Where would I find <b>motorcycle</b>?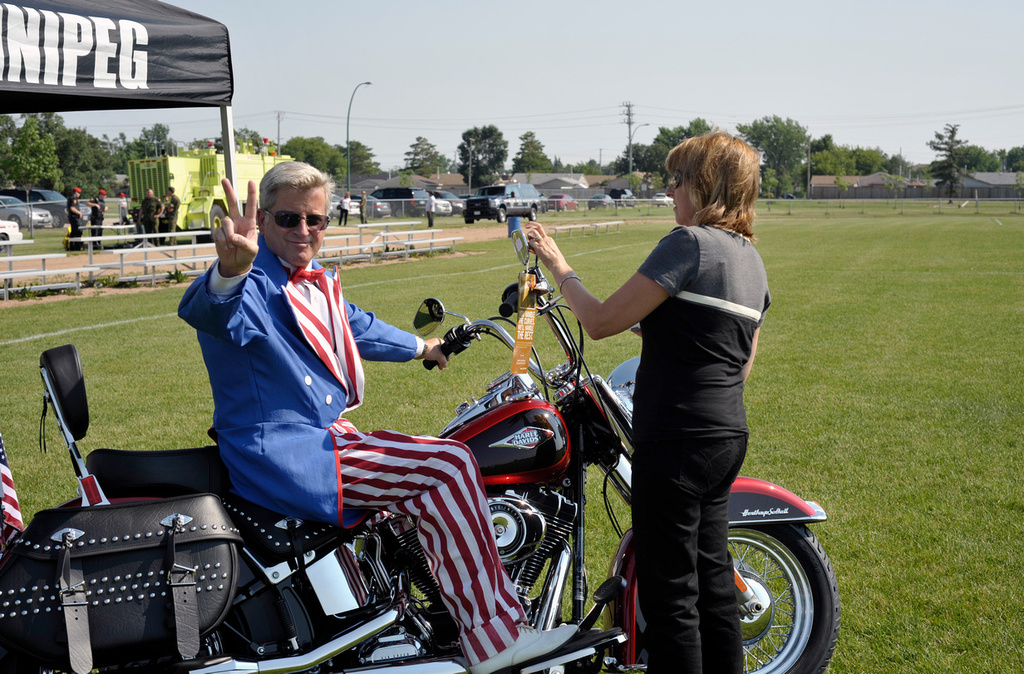
At rect(126, 239, 796, 662).
